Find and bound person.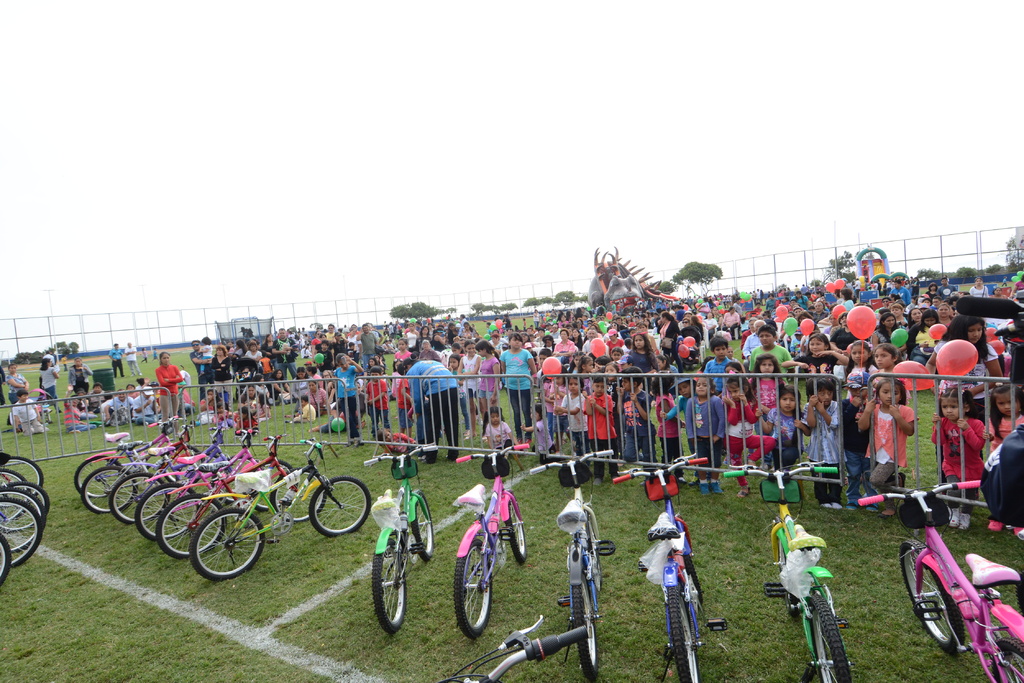
Bound: pyautogui.locateOnScreen(2, 362, 28, 406).
